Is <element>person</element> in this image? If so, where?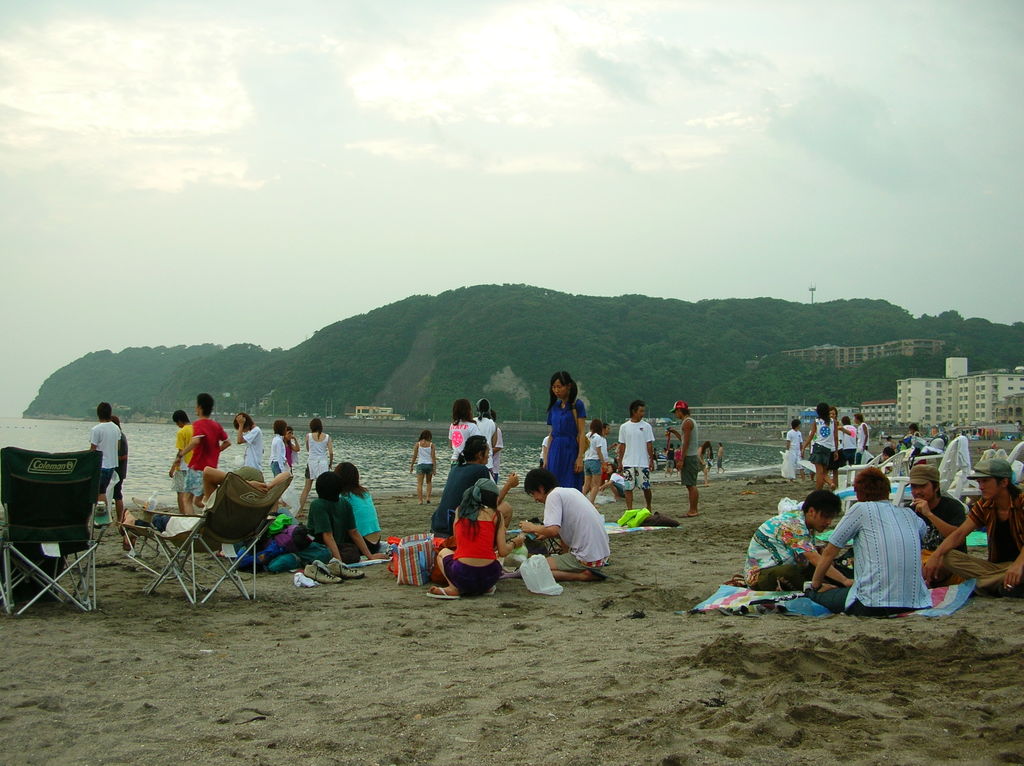
Yes, at (170,407,196,516).
